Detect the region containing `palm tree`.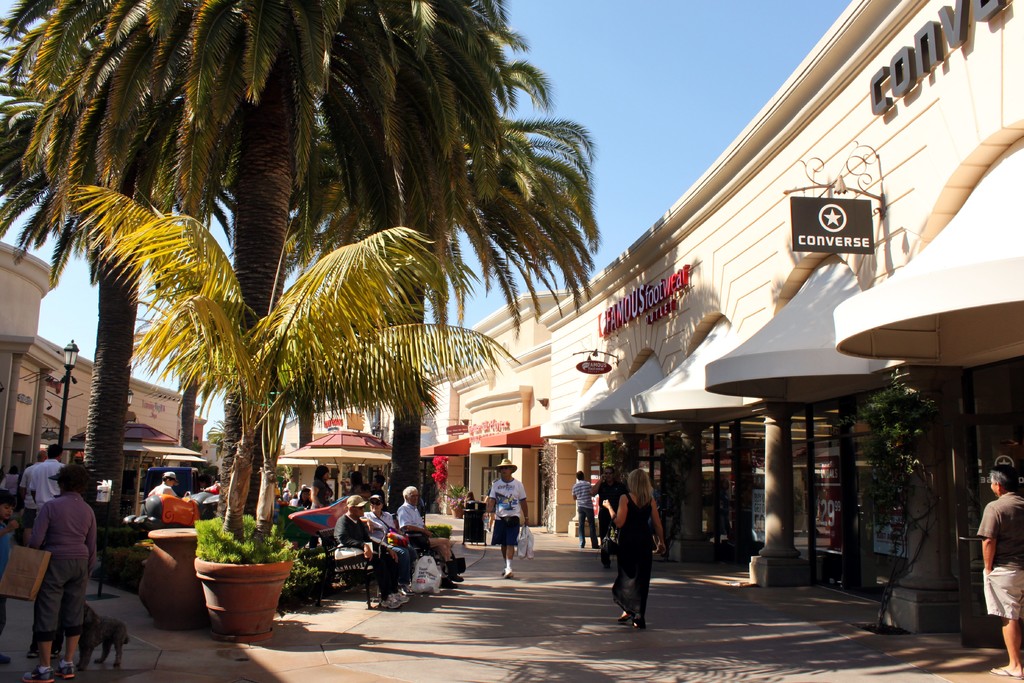
left=317, top=0, right=566, bottom=259.
